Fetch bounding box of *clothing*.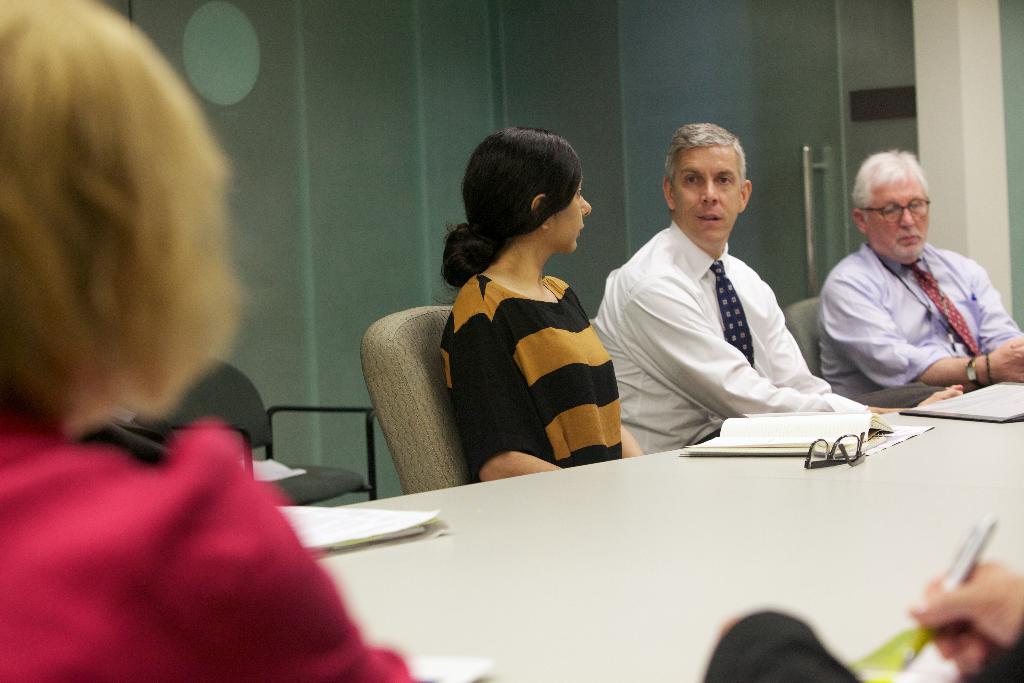
Bbox: {"x1": 0, "y1": 411, "x2": 431, "y2": 682}.
